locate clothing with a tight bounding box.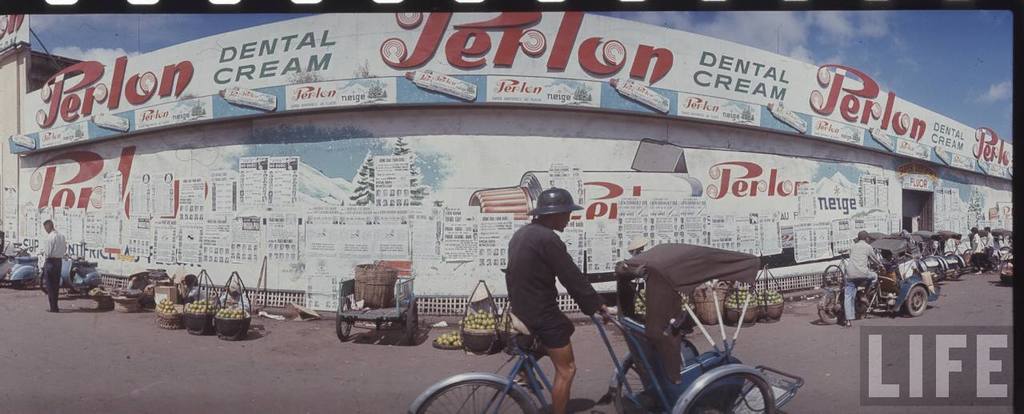
locate(498, 219, 610, 344).
